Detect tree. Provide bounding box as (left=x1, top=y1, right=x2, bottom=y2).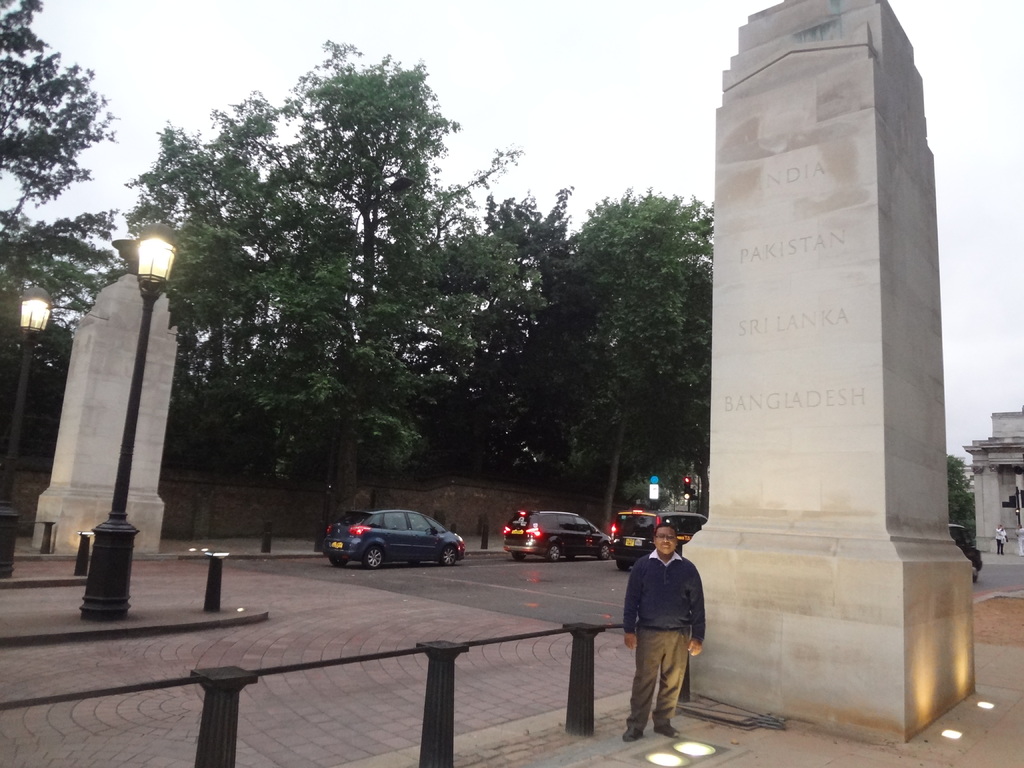
(left=212, top=82, right=353, bottom=474).
